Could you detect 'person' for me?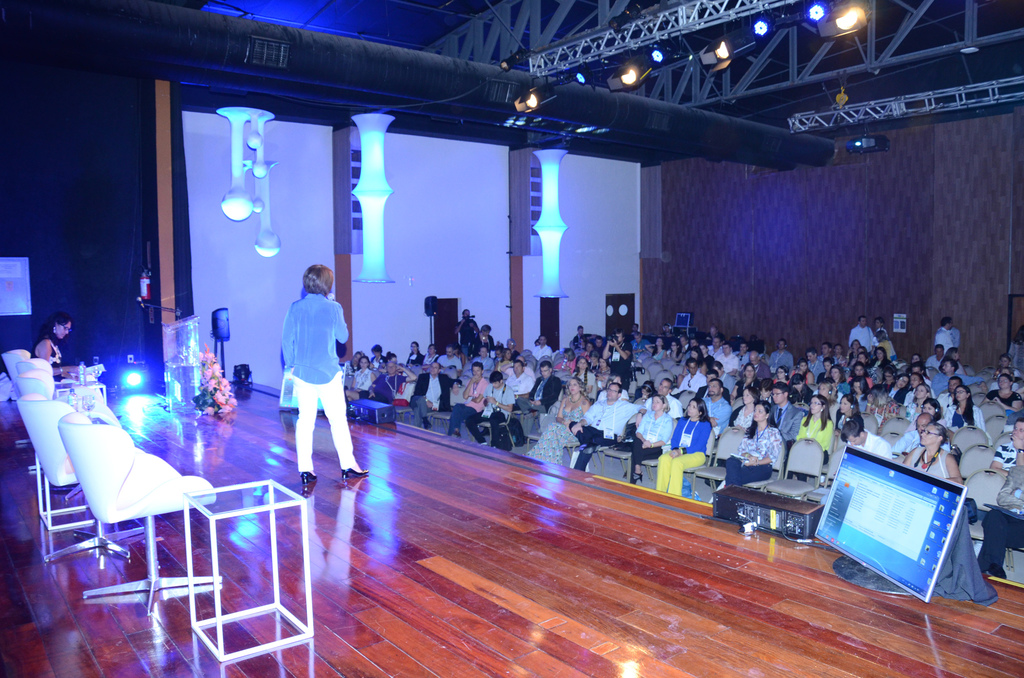
Detection result: <box>929,313,957,364</box>.
